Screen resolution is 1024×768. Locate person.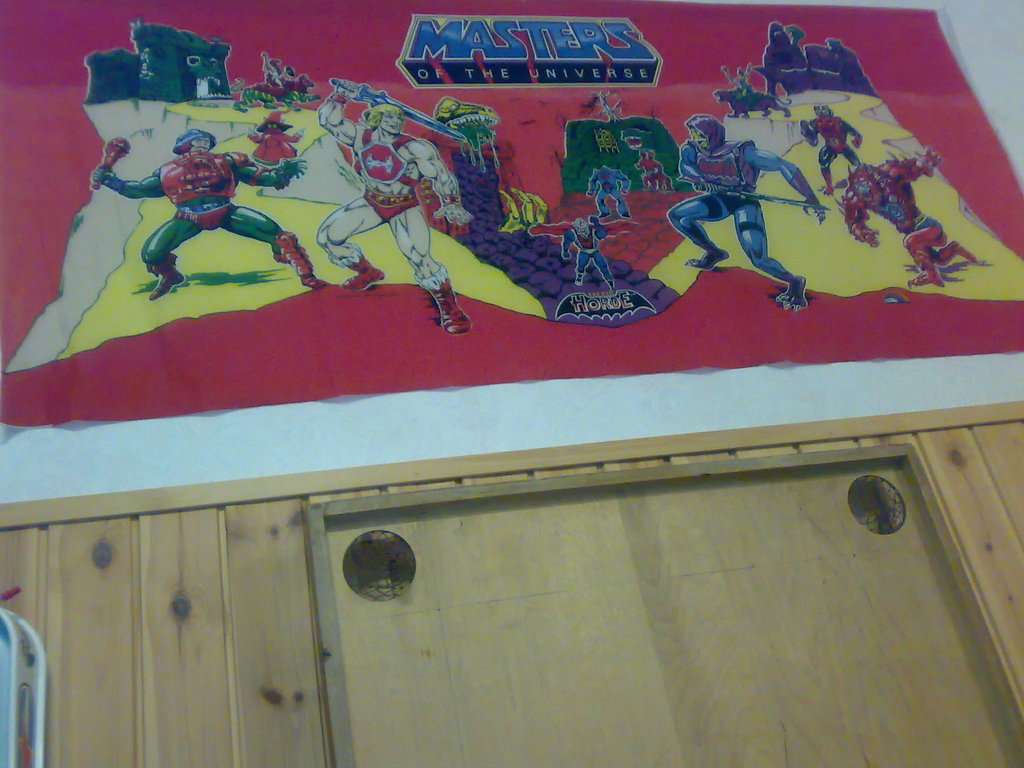
{"x1": 92, "y1": 128, "x2": 332, "y2": 301}.
